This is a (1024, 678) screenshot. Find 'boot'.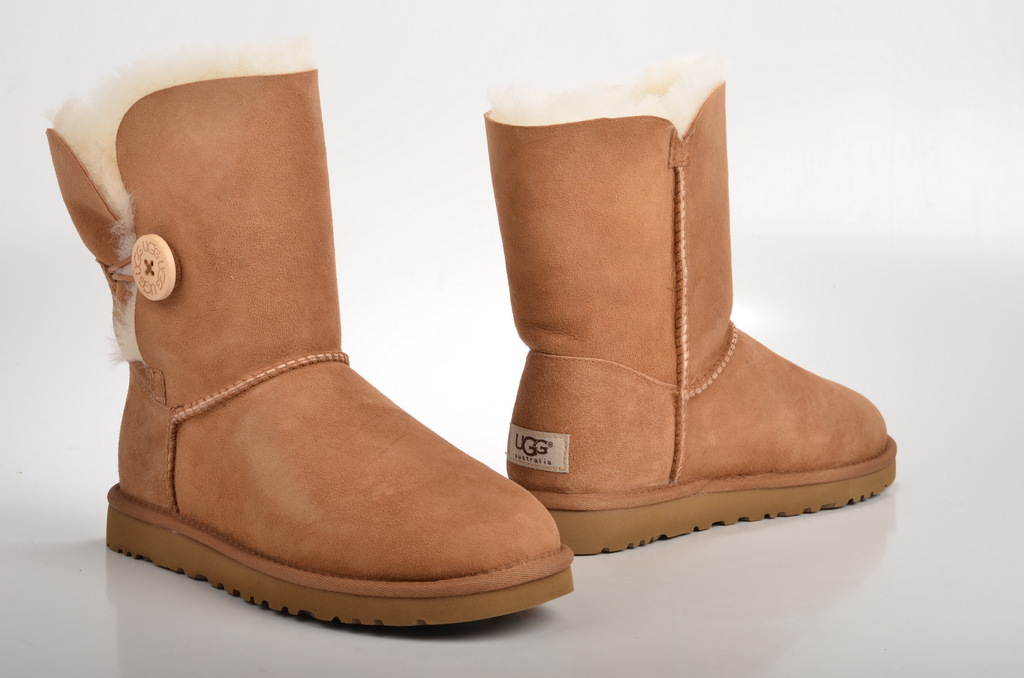
Bounding box: box=[43, 56, 577, 630].
